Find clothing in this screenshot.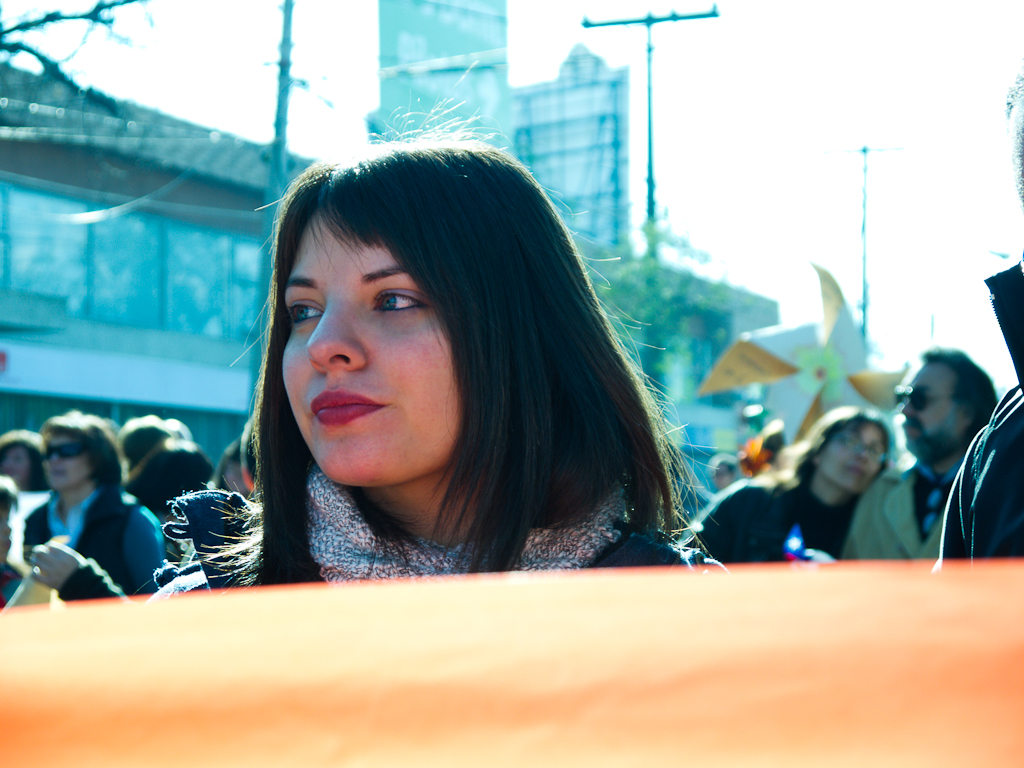
The bounding box for clothing is rect(13, 449, 157, 609).
